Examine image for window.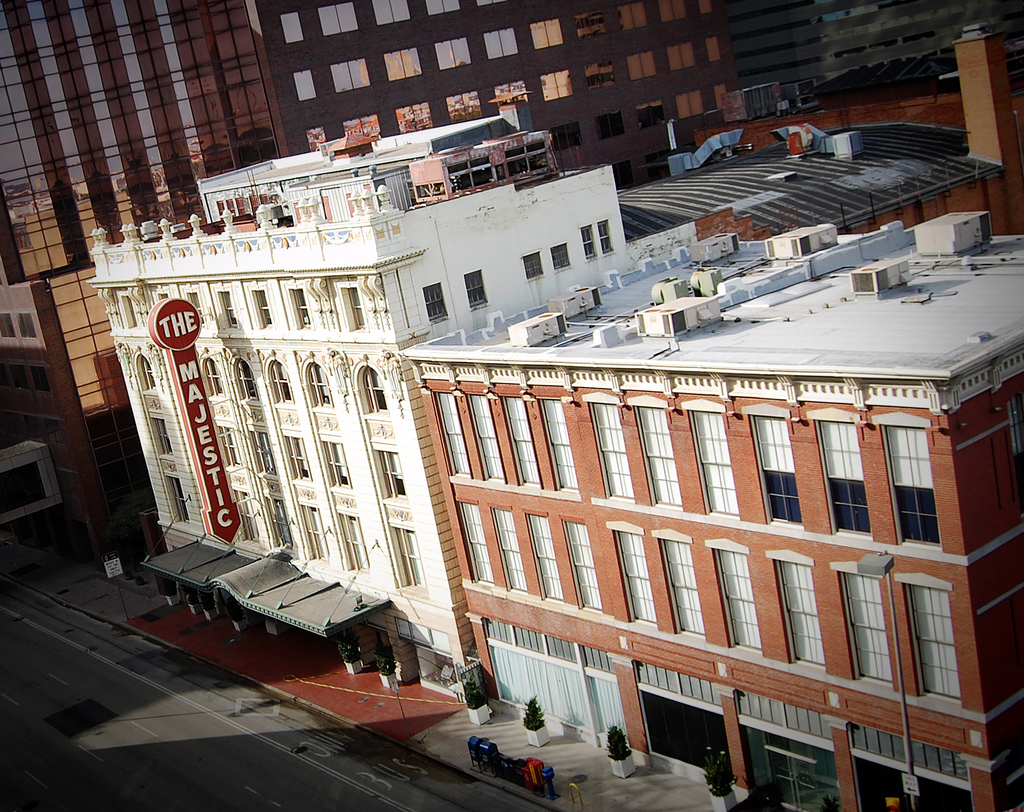
Examination result: crop(185, 292, 205, 325).
